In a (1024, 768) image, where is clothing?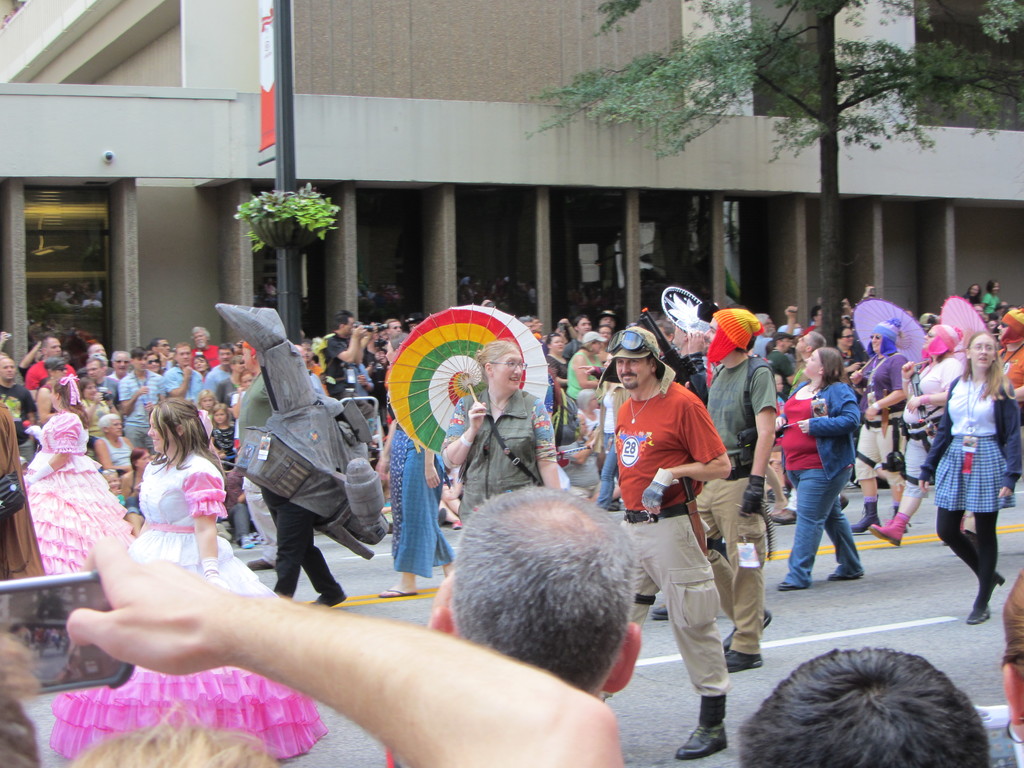
detection(385, 392, 459, 577).
